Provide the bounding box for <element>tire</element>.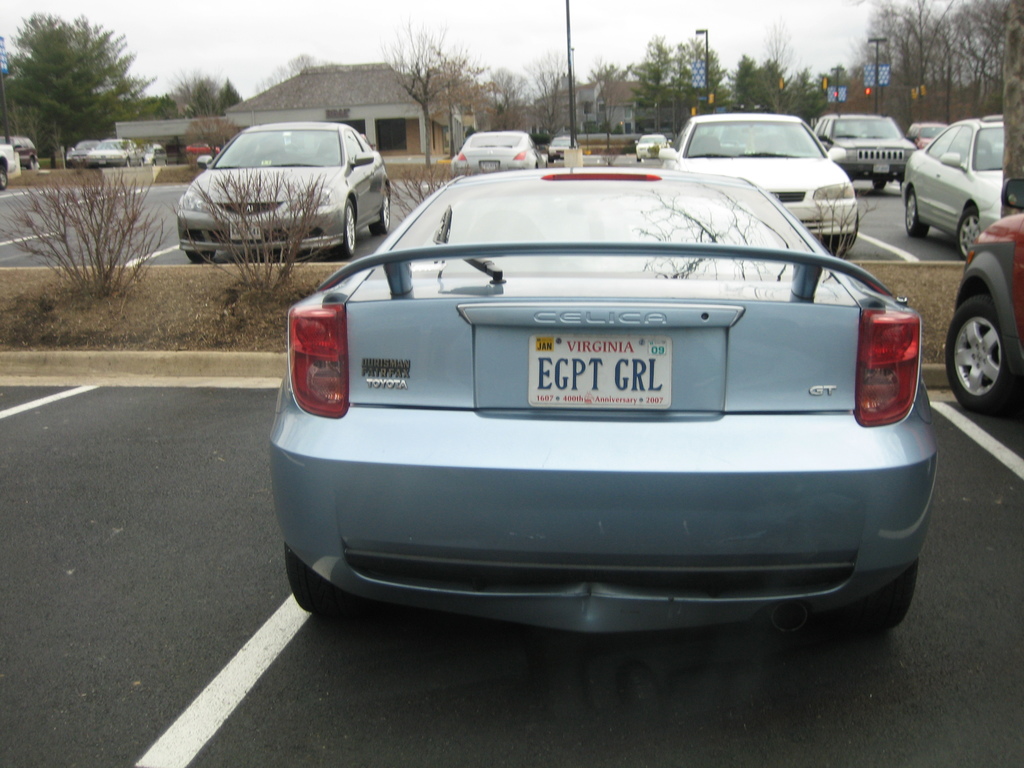
bbox=[827, 209, 860, 256].
